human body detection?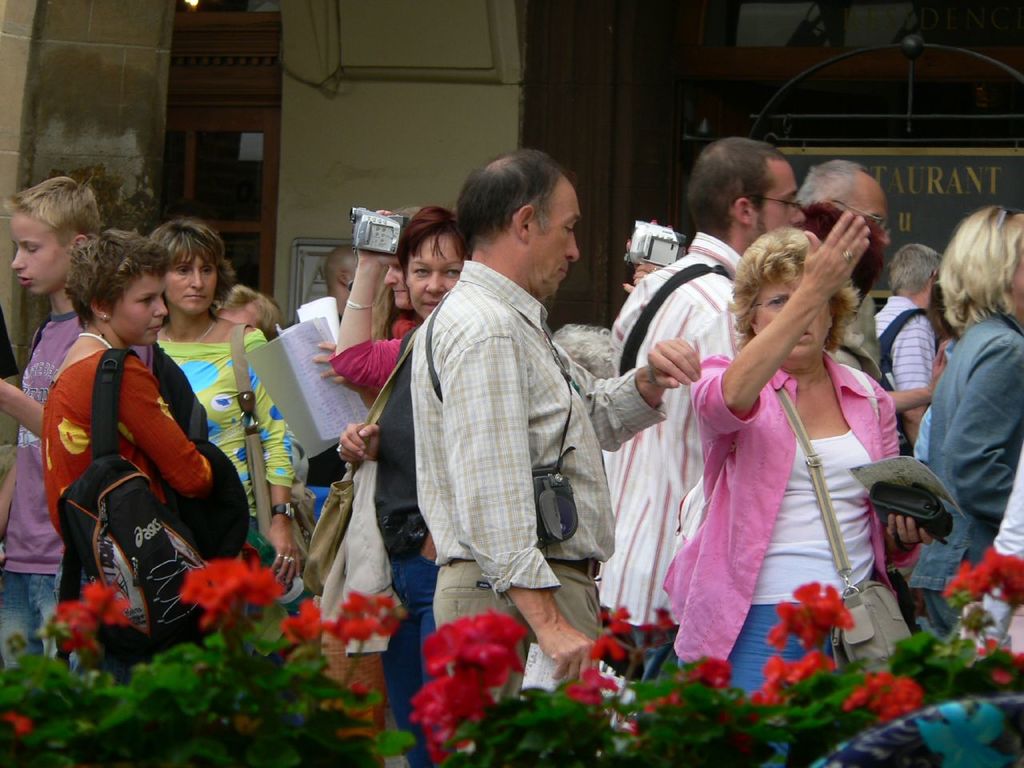
(left=415, top=142, right=684, bottom=694)
